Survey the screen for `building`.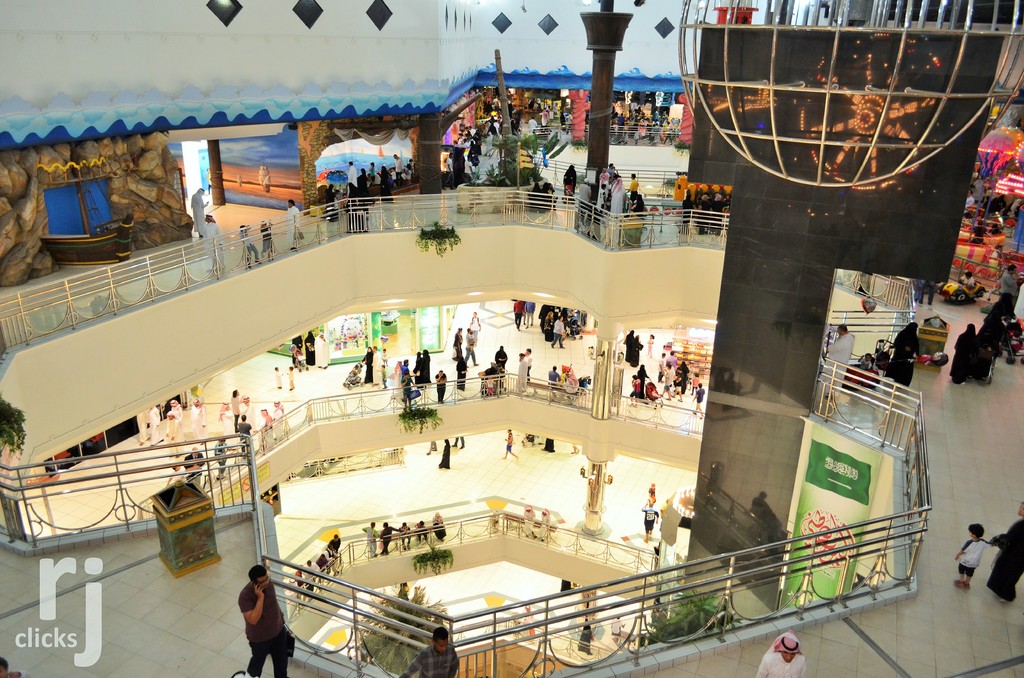
Survey found: (0,0,1023,677).
